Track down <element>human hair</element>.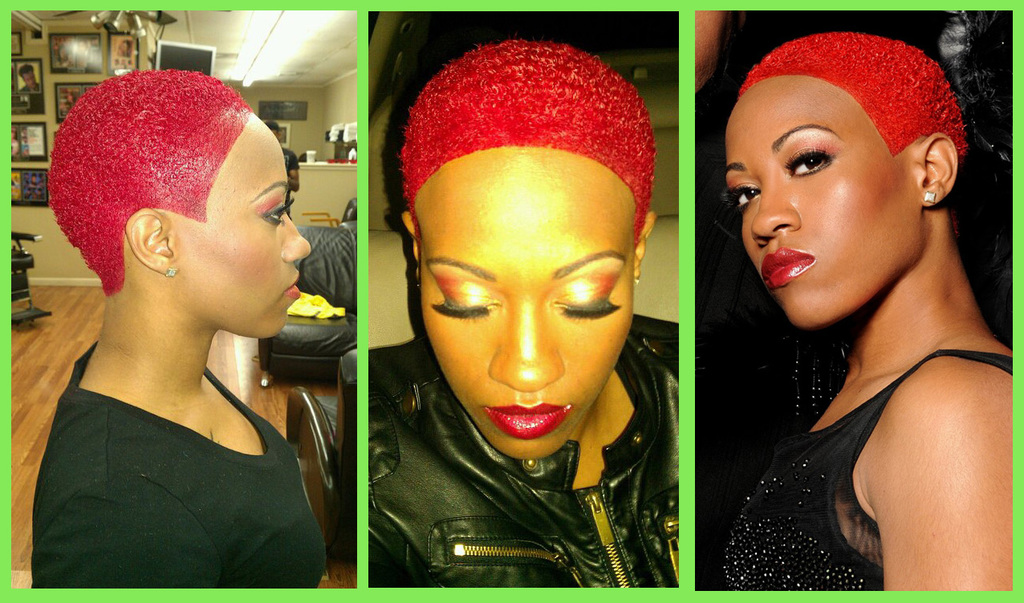
Tracked to {"x1": 746, "y1": 31, "x2": 969, "y2": 160}.
